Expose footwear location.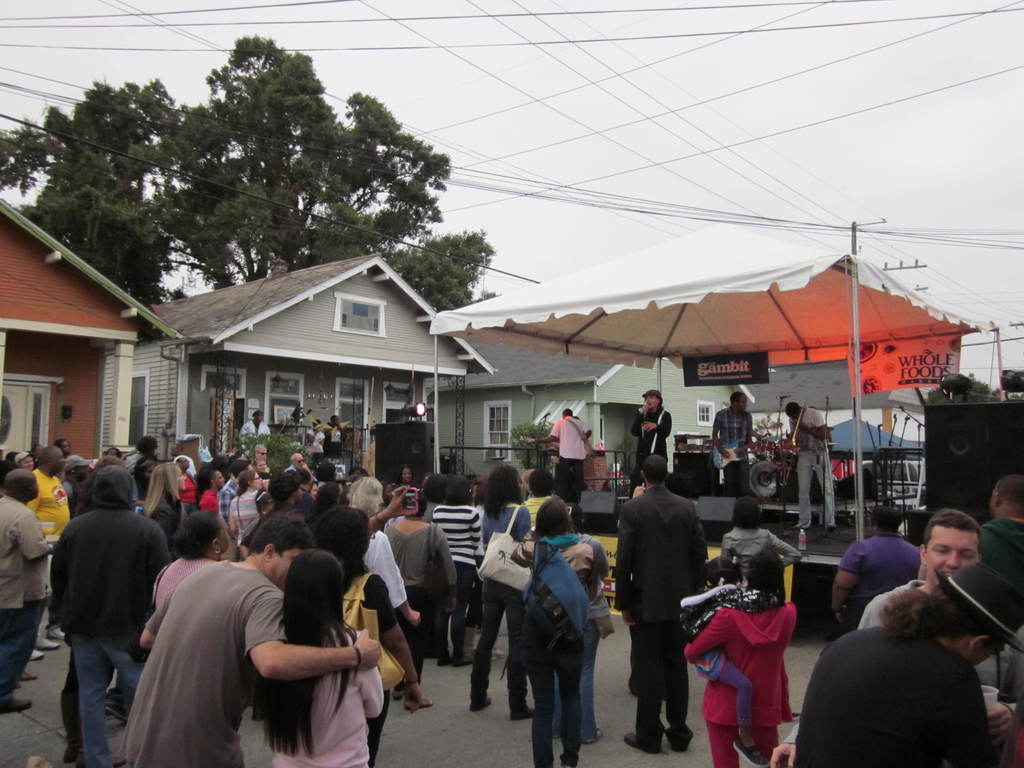
Exposed at [x1=102, y1=704, x2=123, y2=723].
